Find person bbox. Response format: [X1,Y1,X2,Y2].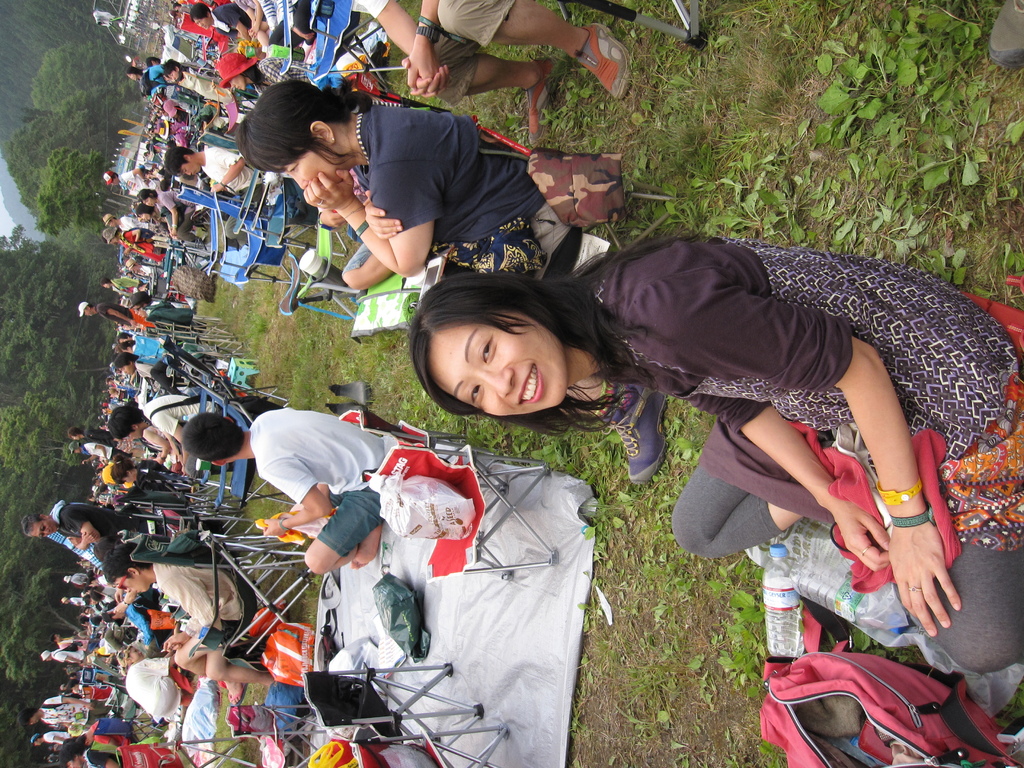
[109,164,157,197].
